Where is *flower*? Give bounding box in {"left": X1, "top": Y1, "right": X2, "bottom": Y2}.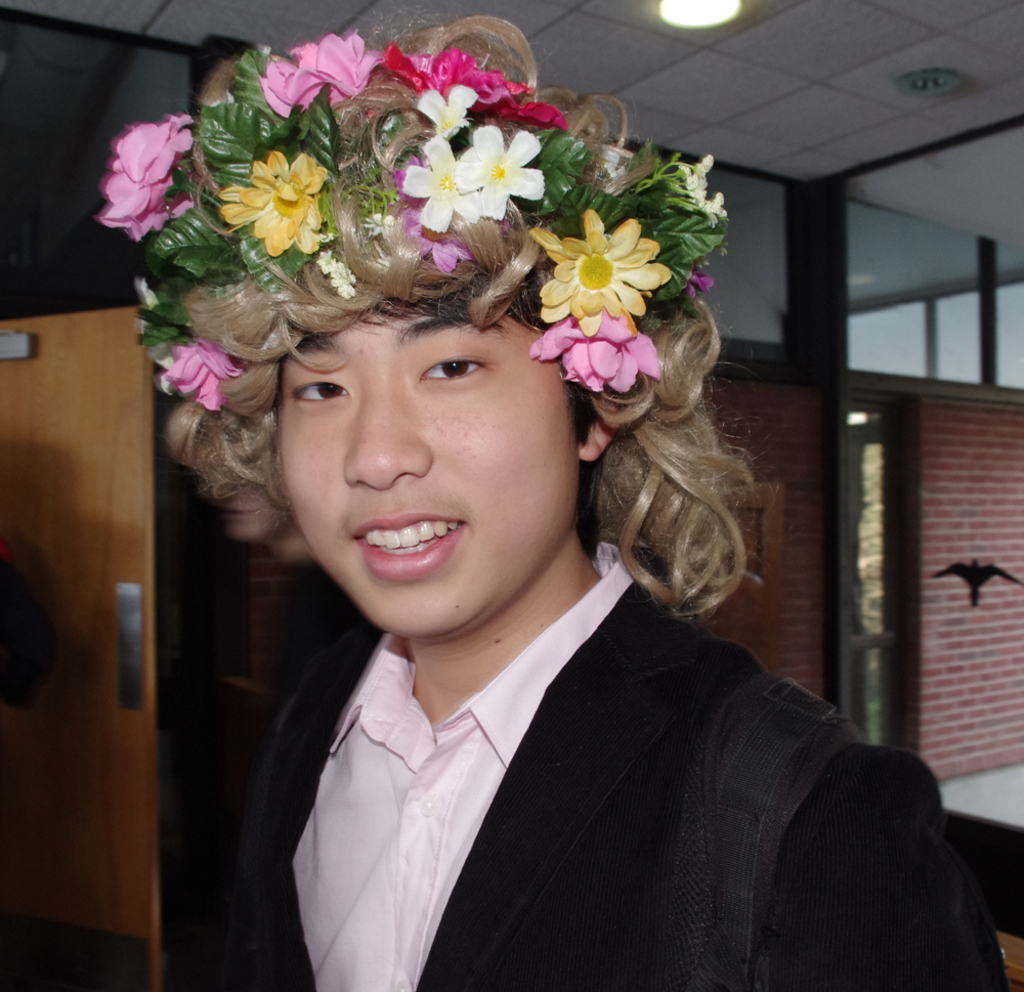
{"left": 528, "top": 308, "right": 670, "bottom": 394}.
